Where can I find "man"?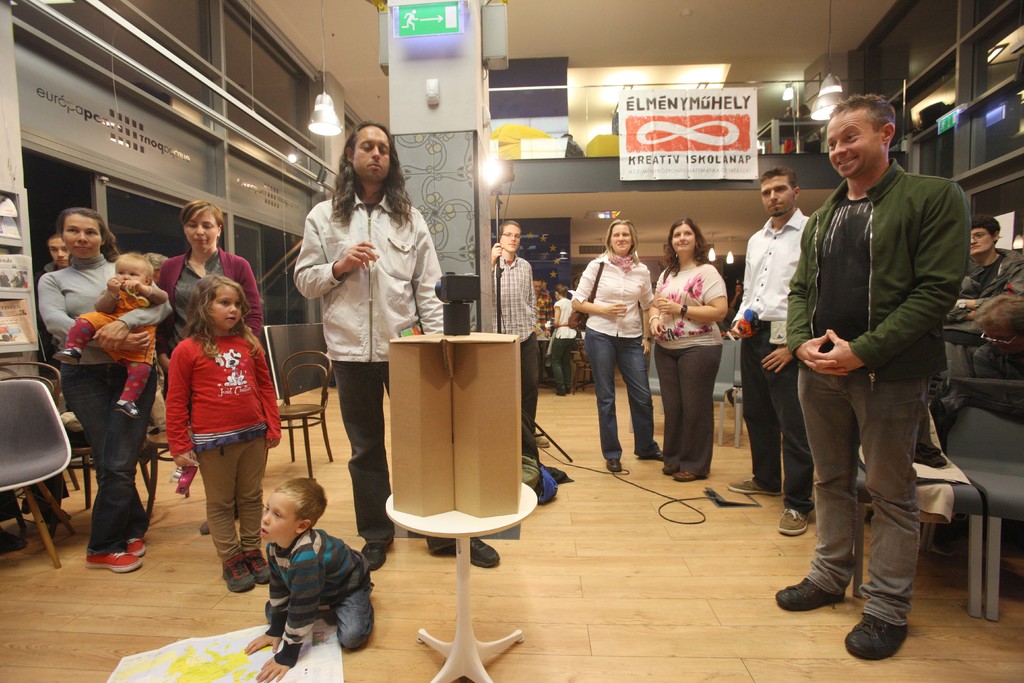
You can find it at (x1=771, y1=113, x2=976, y2=636).
